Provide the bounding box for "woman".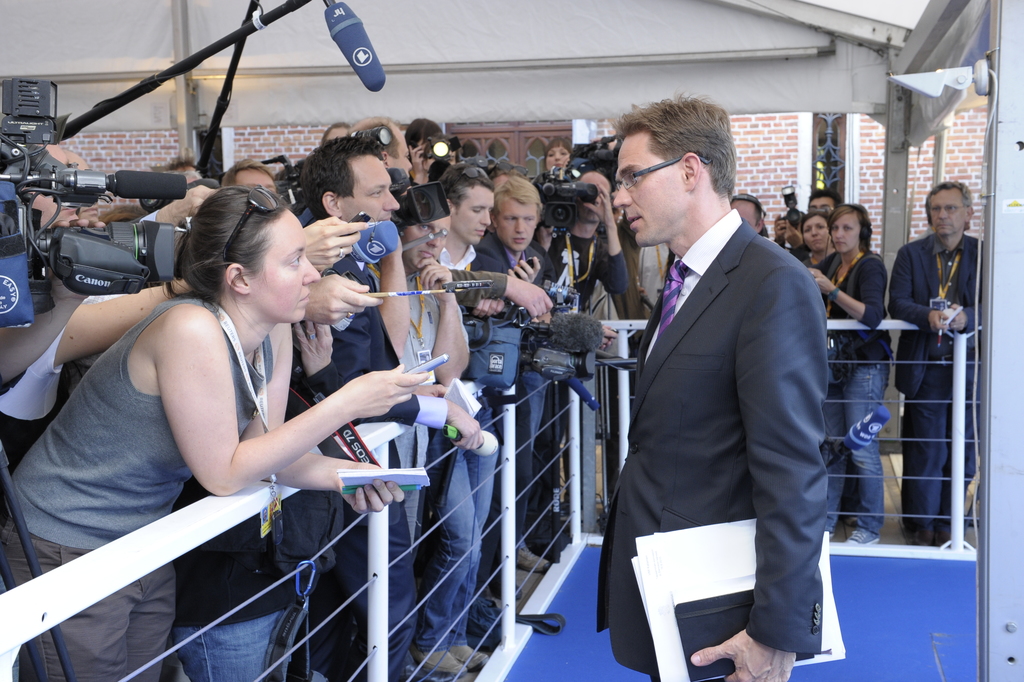
crop(798, 204, 895, 548).
